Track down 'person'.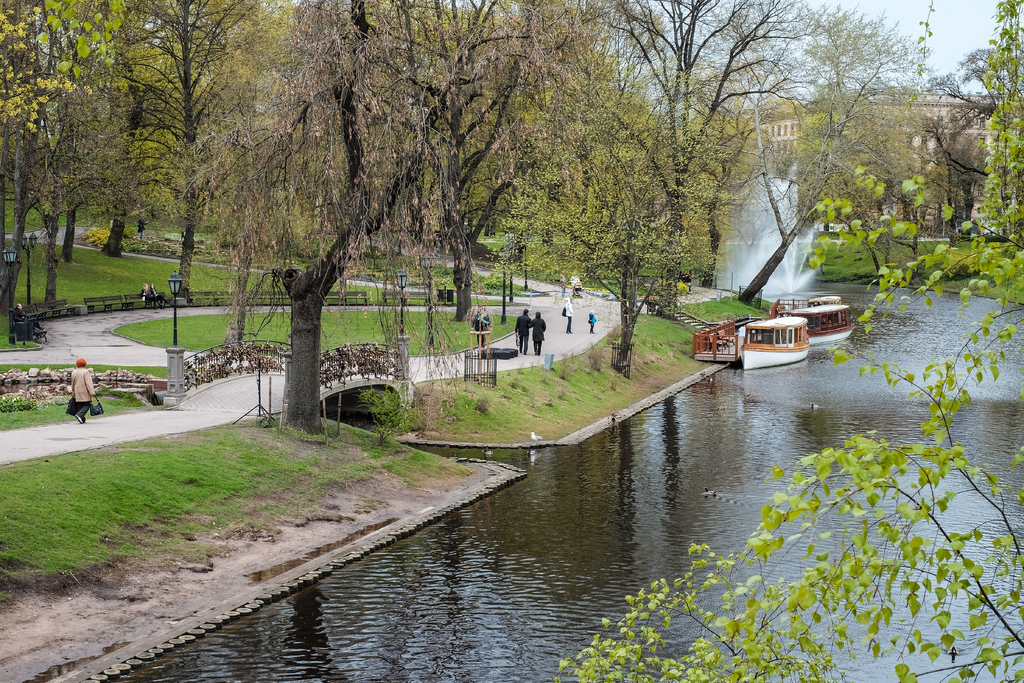
Tracked to pyautogui.locateOnScreen(563, 298, 572, 334).
